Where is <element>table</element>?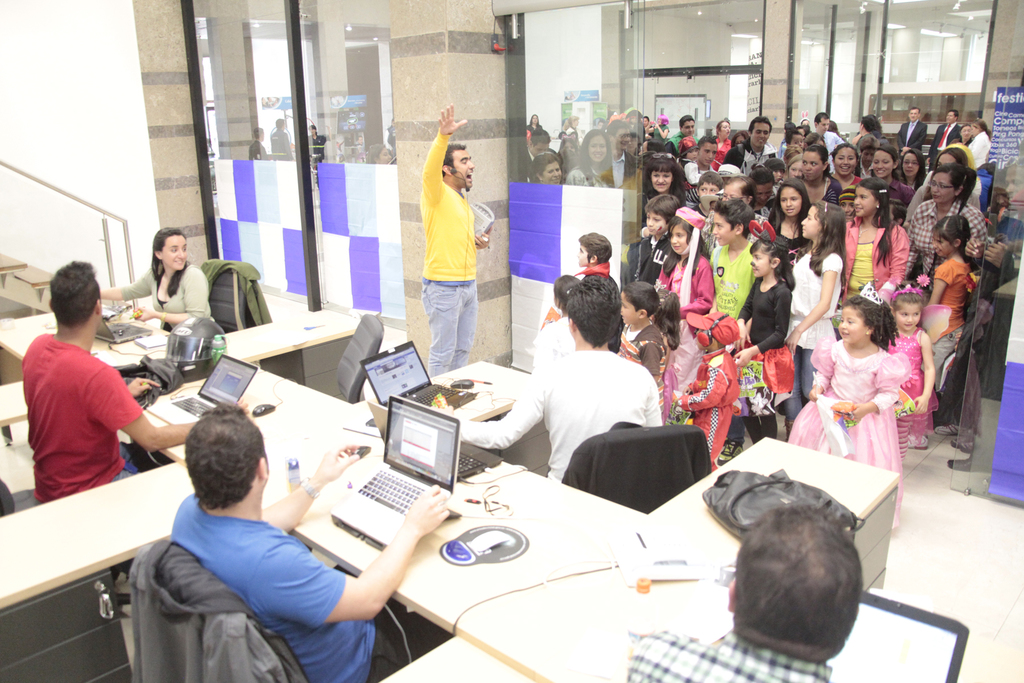
(361,355,534,460).
